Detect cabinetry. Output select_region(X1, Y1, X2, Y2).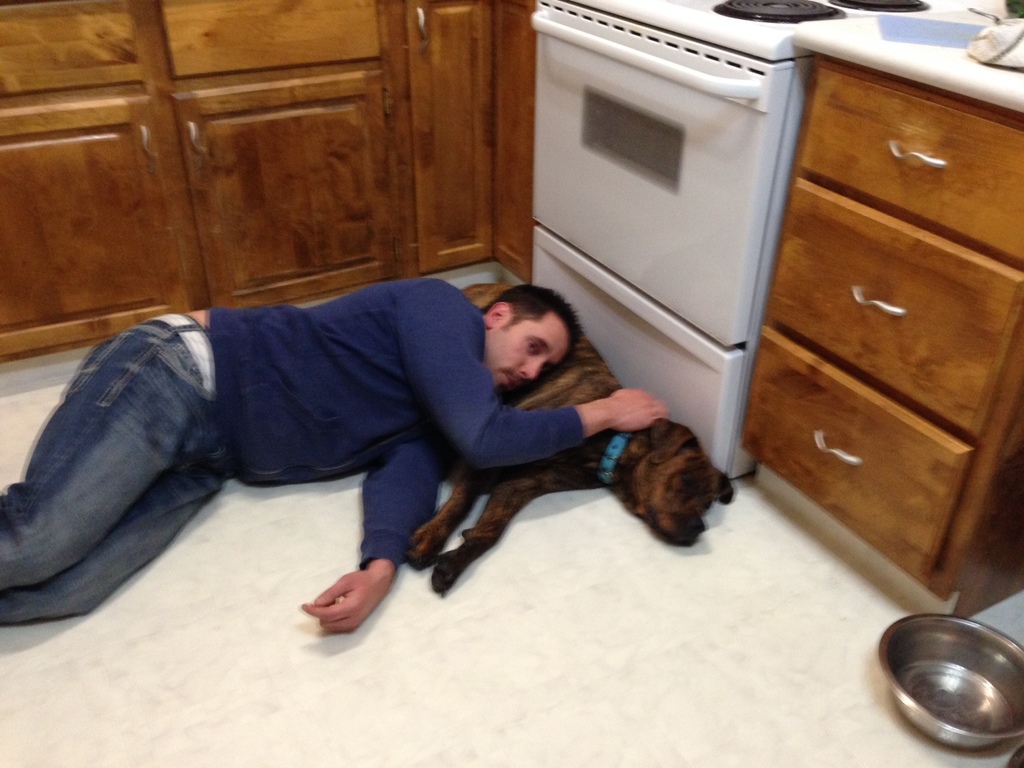
select_region(0, 0, 503, 372).
